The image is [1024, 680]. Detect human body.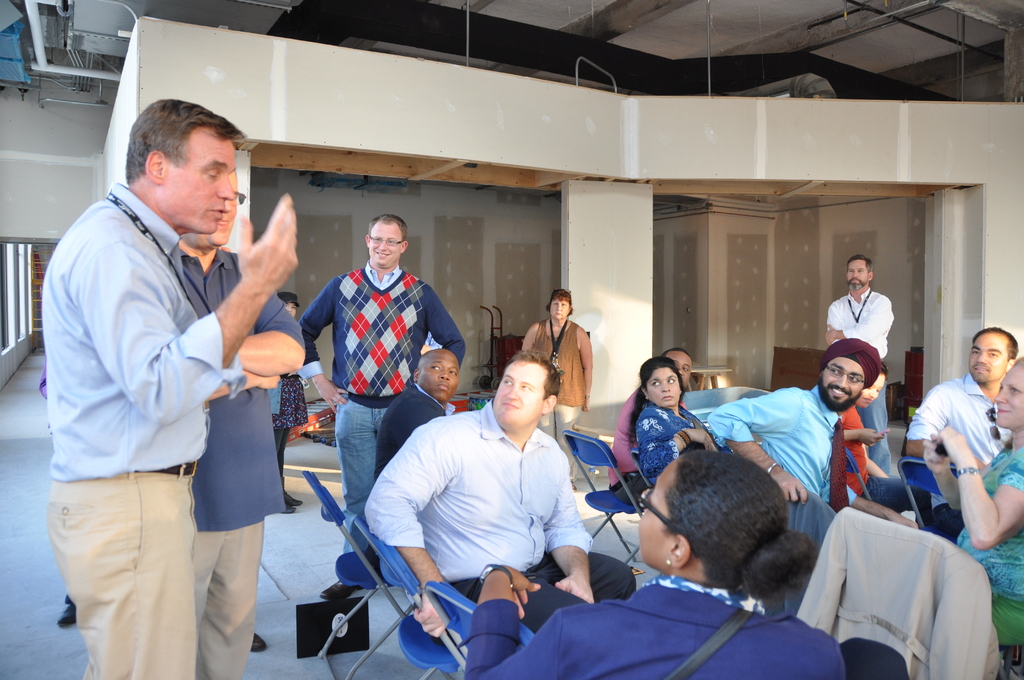
Detection: 904 327 1015 460.
